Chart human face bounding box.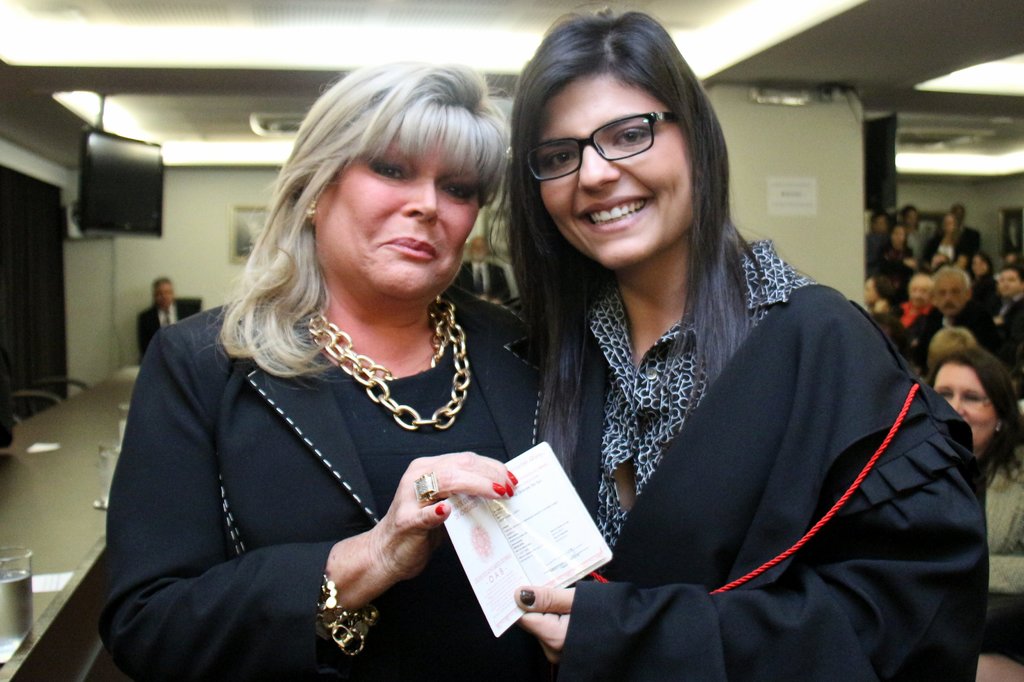
Charted: x1=998, y1=272, x2=1023, y2=295.
